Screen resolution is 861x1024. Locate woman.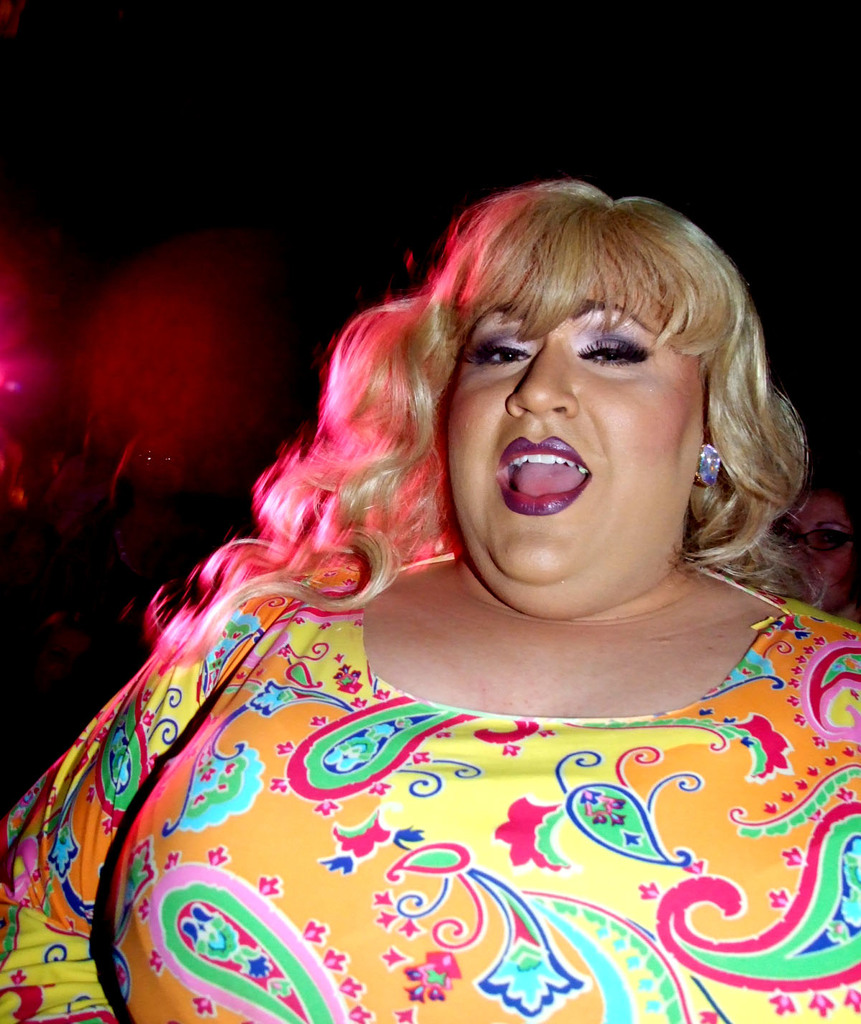
detection(16, 134, 860, 994).
